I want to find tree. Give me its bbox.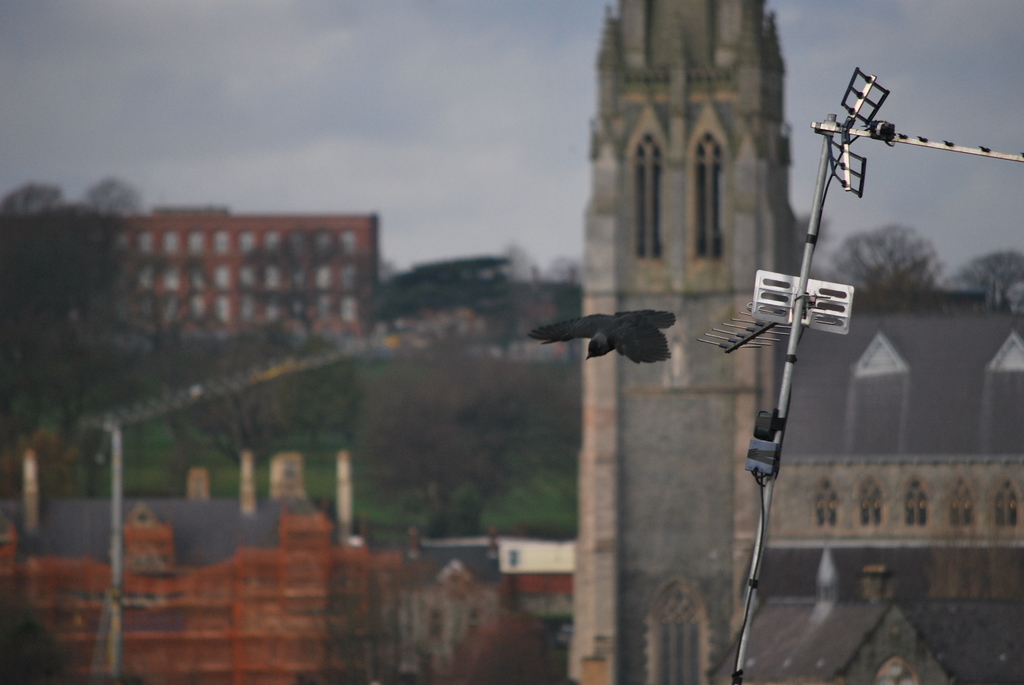
bbox(234, 223, 351, 334).
